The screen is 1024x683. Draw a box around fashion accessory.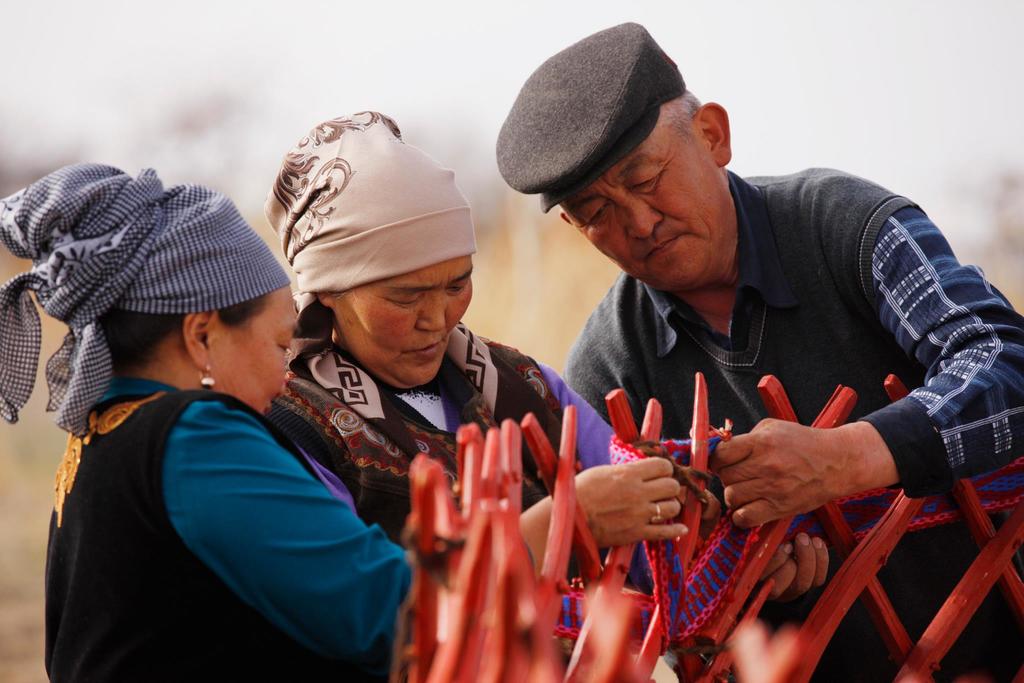
Rect(0, 163, 293, 439).
